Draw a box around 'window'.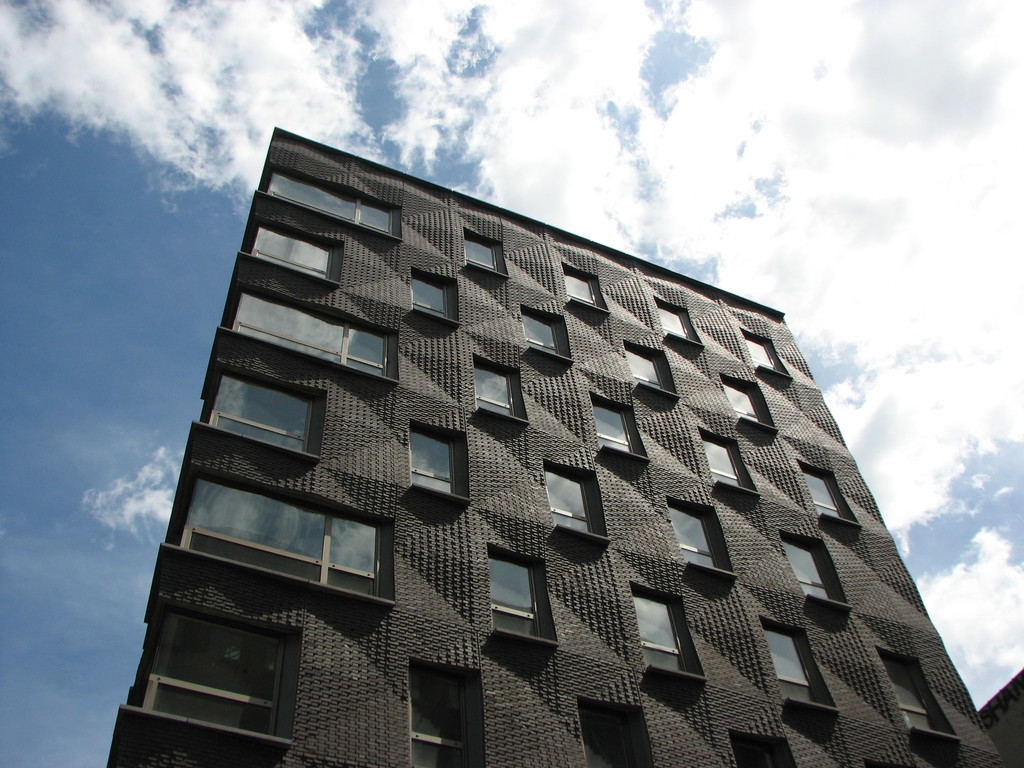
x1=722, y1=384, x2=764, y2=421.
